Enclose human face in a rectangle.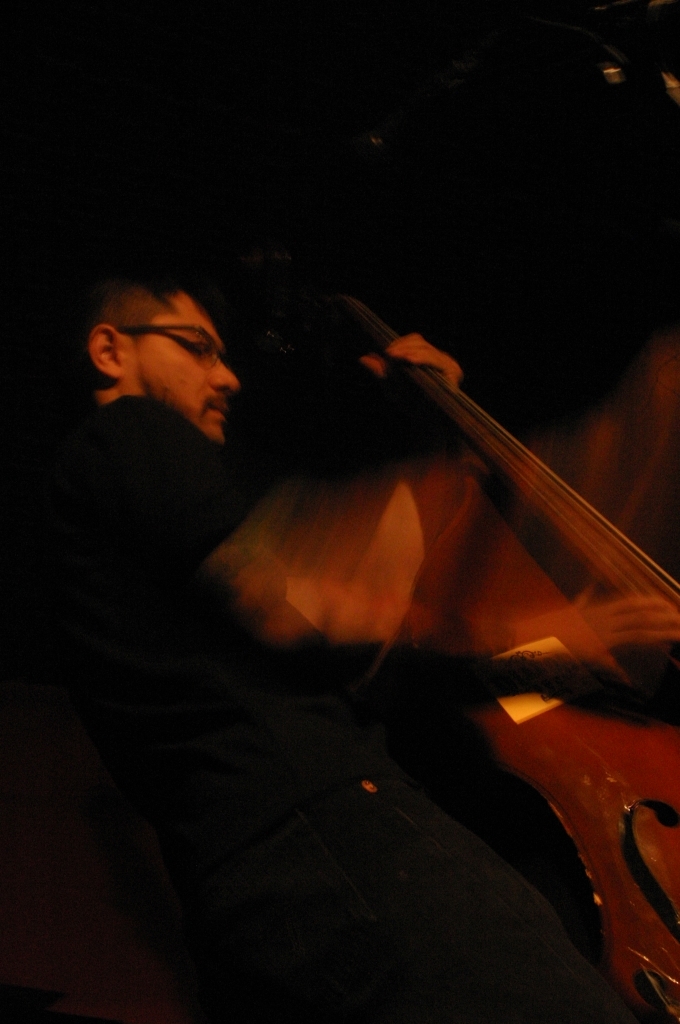
(left=120, top=291, right=239, bottom=442).
